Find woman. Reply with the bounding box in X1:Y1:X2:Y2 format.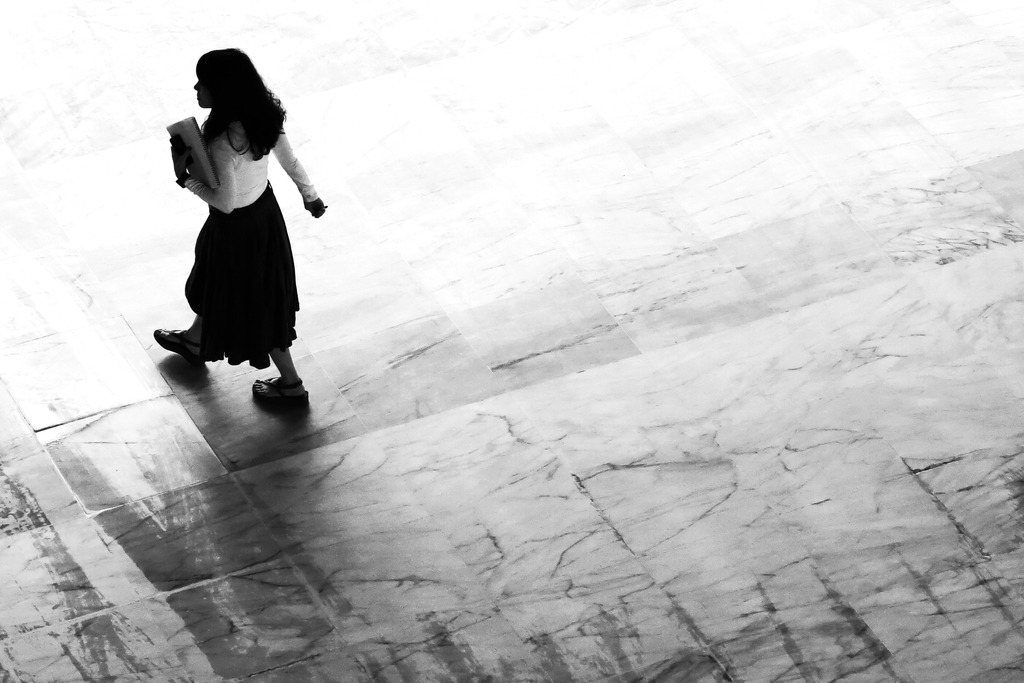
150:44:326:408.
